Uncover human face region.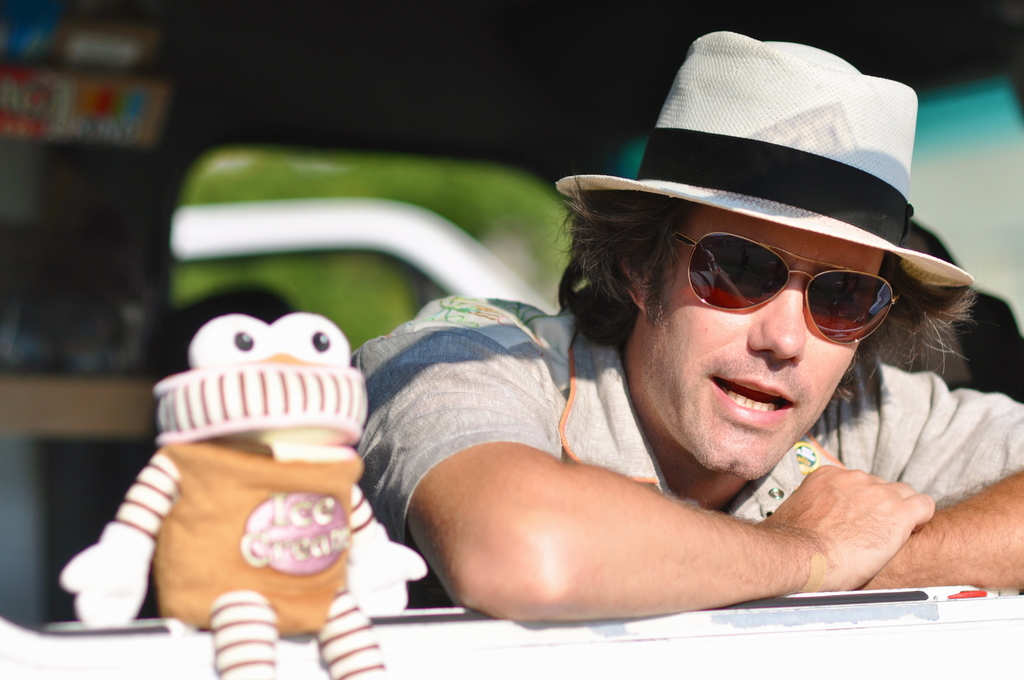
Uncovered: 641:203:888:485.
